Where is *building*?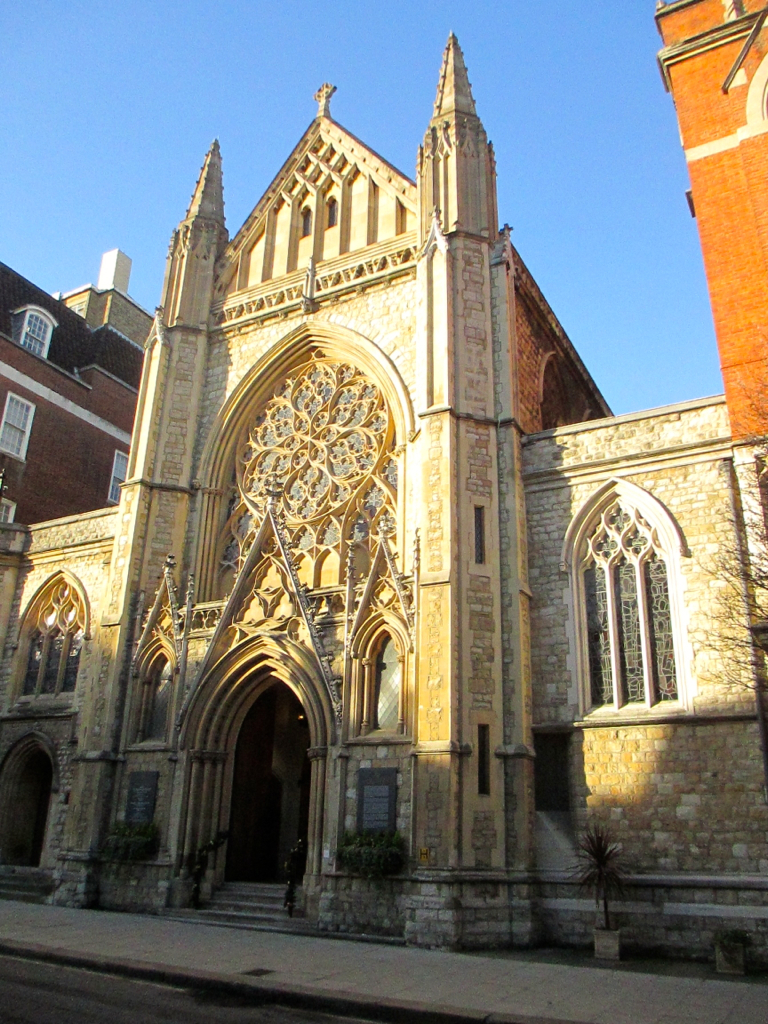
select_region(0, 27, 767, 978).
